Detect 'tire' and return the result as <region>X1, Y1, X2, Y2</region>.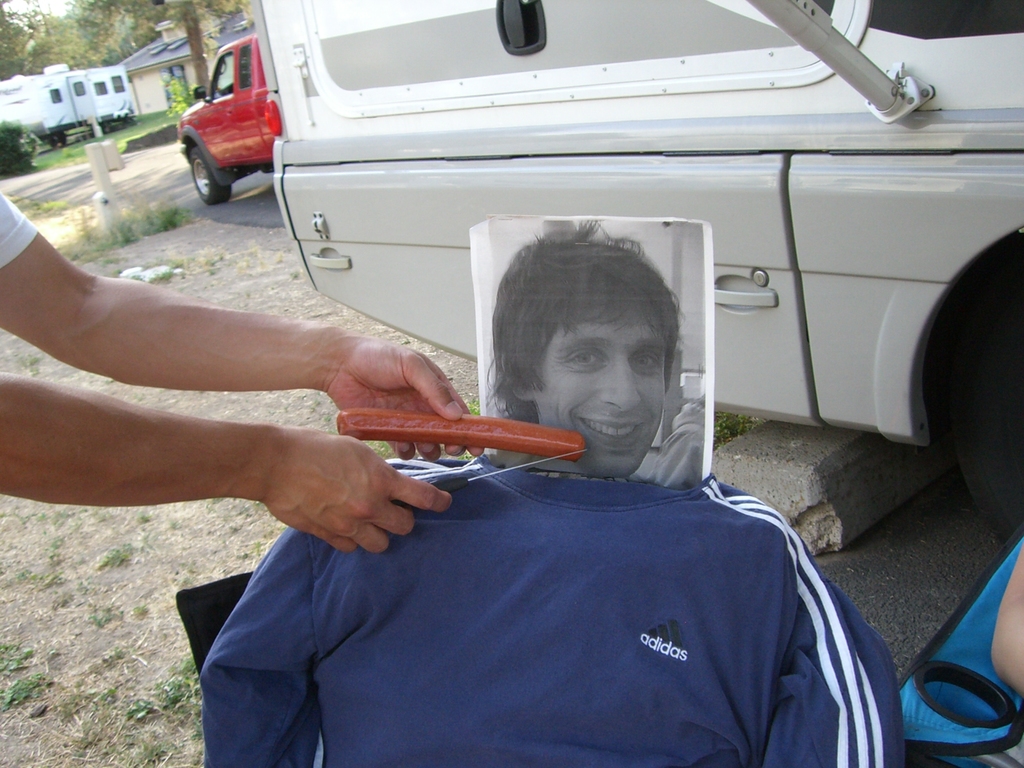
<region>936, 247, 1023, 536</region>.
